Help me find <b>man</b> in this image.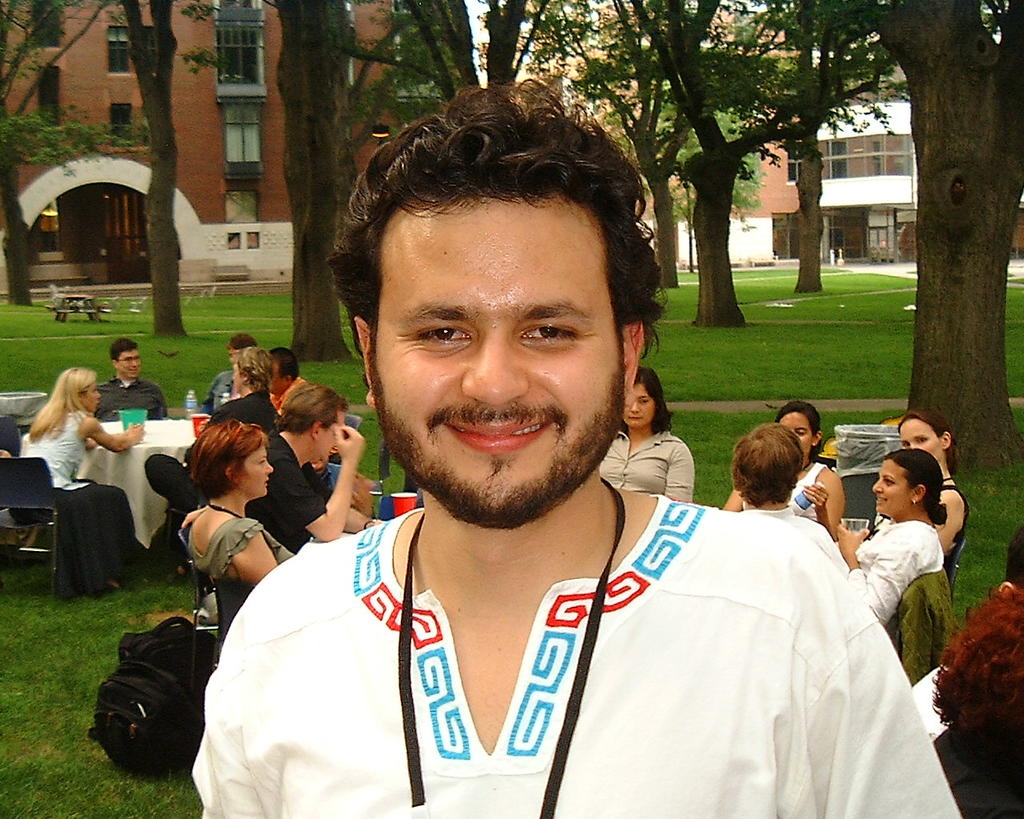
Found it: (249, 382, 366, 542).
